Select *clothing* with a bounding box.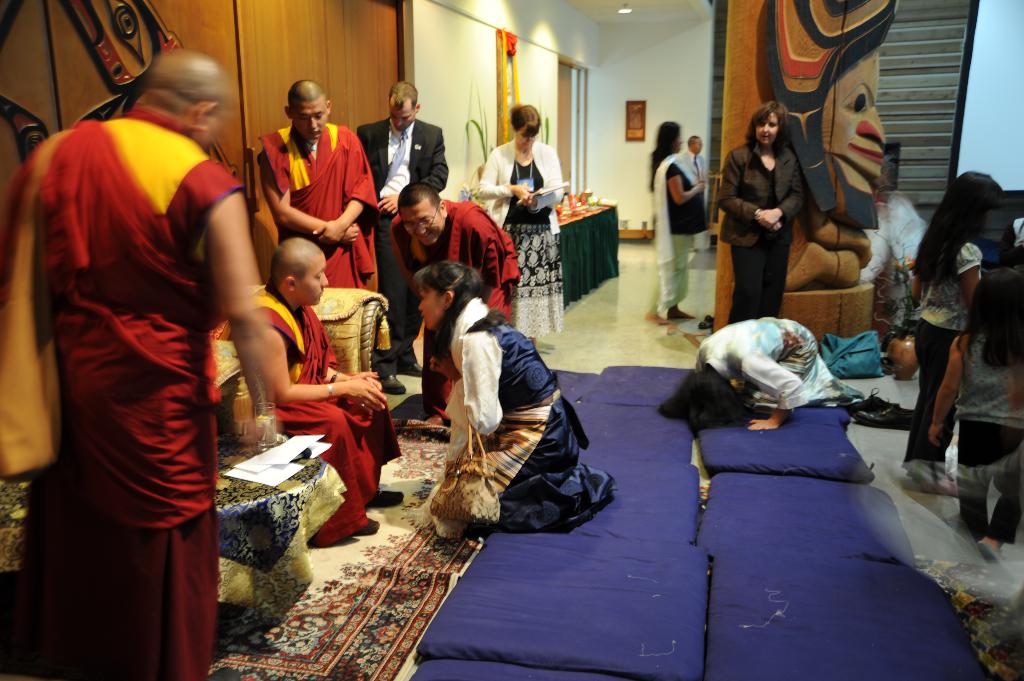
x1=705, y1=144, x2=809, y2=230.
